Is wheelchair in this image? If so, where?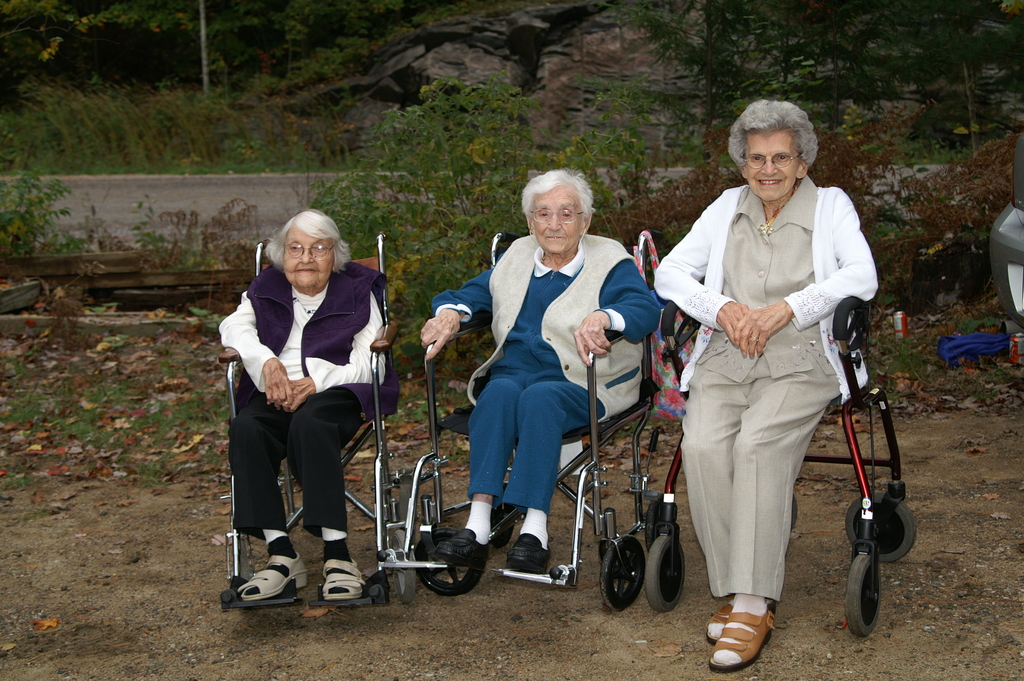
Yes, at [left=217, top=233, right=418, bottom=603].
